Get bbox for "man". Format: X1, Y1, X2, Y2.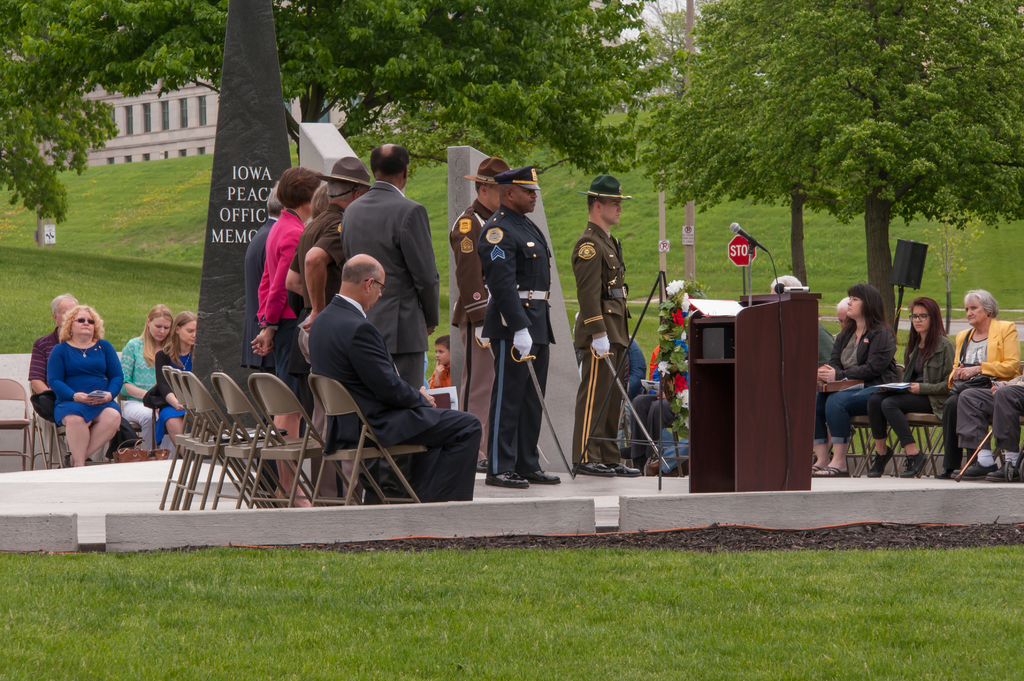
569, 176, 640, 481.
